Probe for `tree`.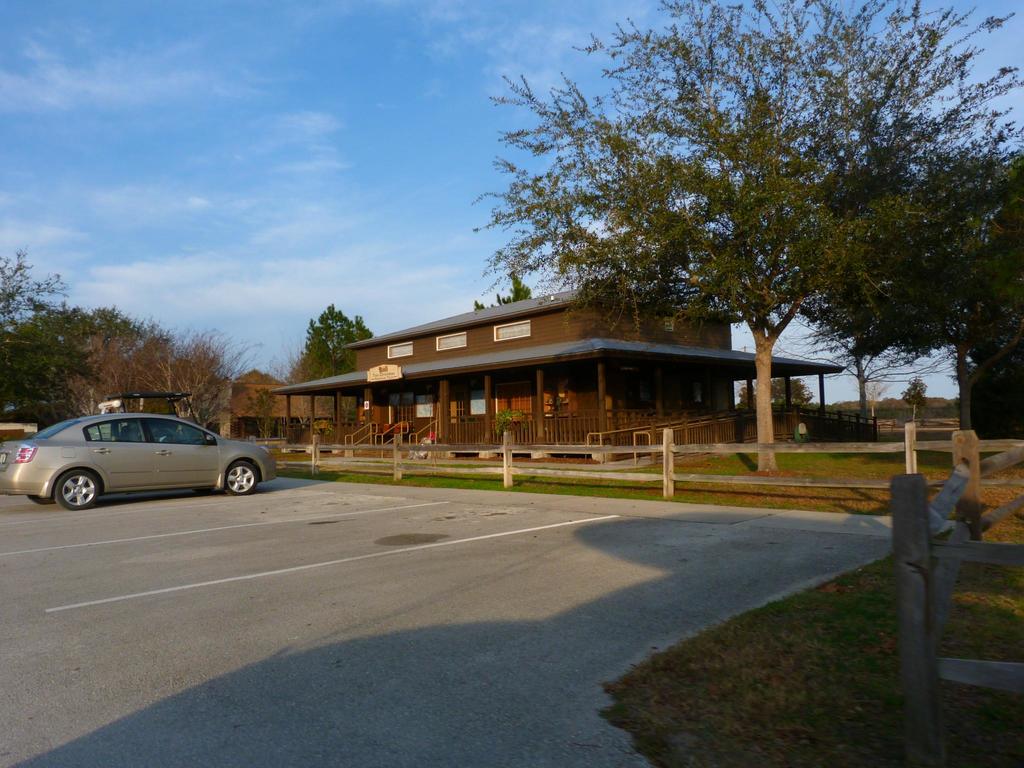
Probe result: bbox(179, 333, 258, 421).
